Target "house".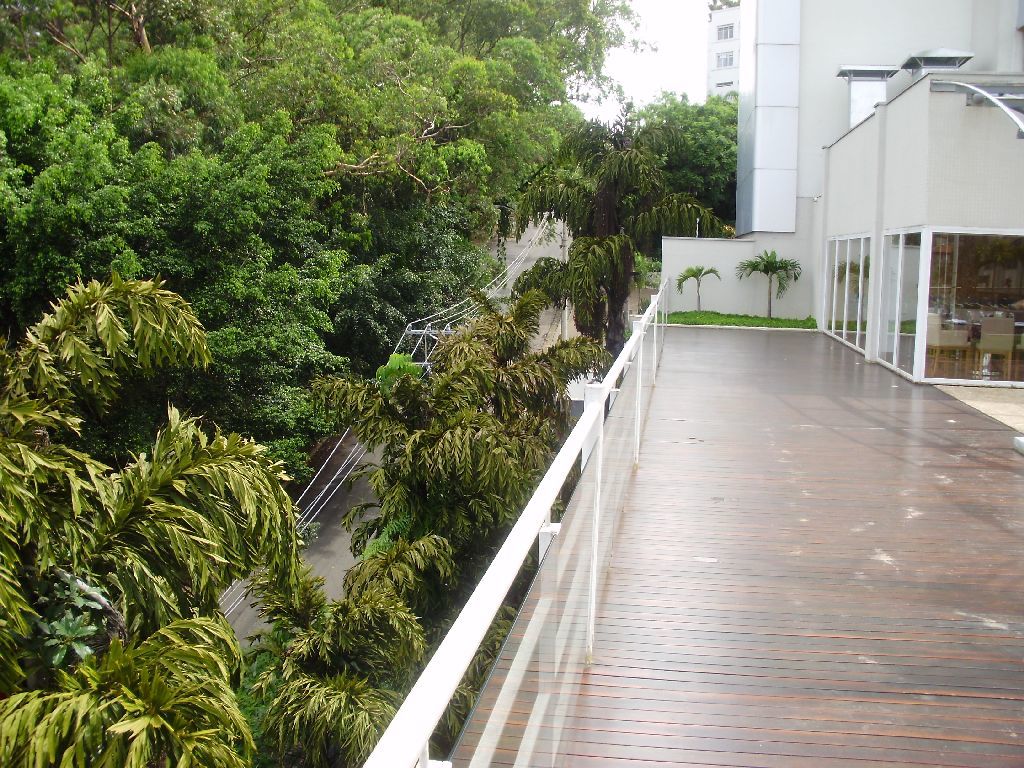
Target region: {"x1": 655, "y1": 0, "x2": 1023, "y2": 383}.
